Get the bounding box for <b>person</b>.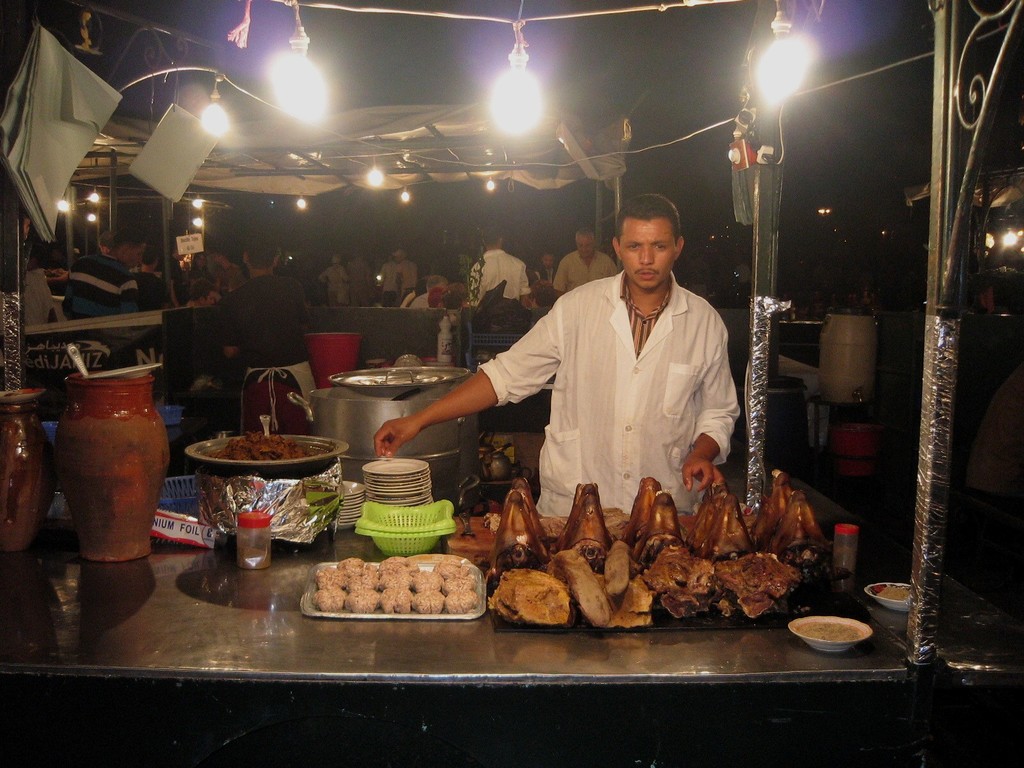
BBox(64, 224, 148, 316).
